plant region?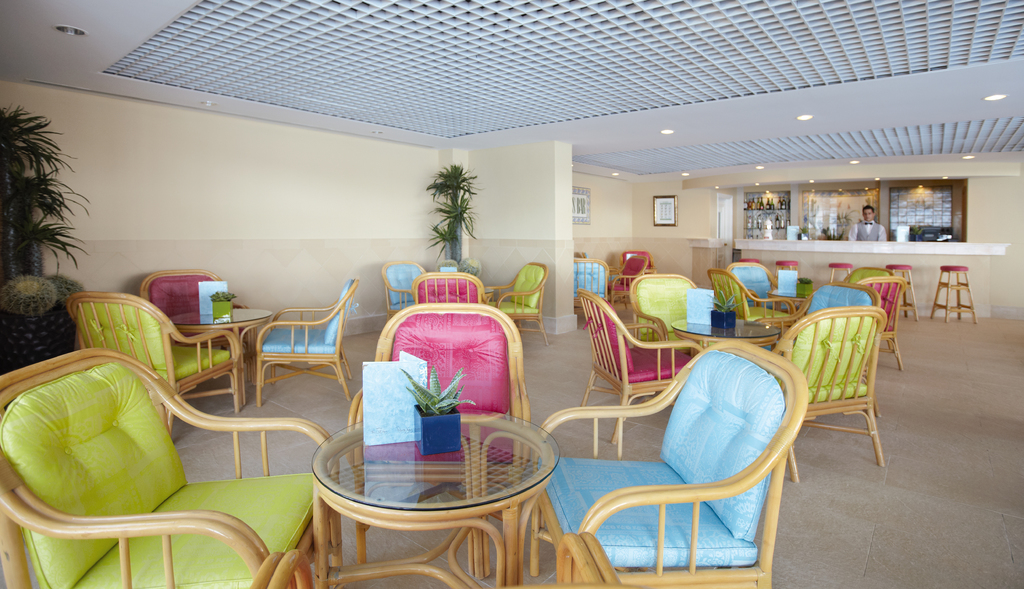
bbox(426, 163, 479, 263)
